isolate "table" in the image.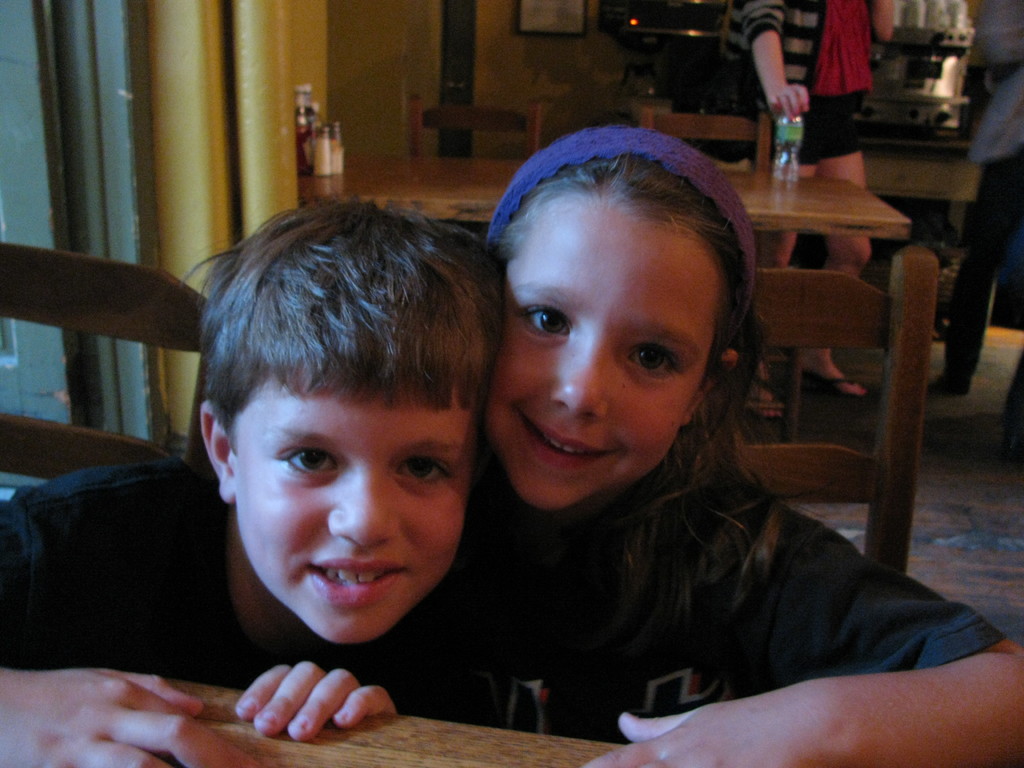
Isolated region: BBox(293, 140, 906, 442).
